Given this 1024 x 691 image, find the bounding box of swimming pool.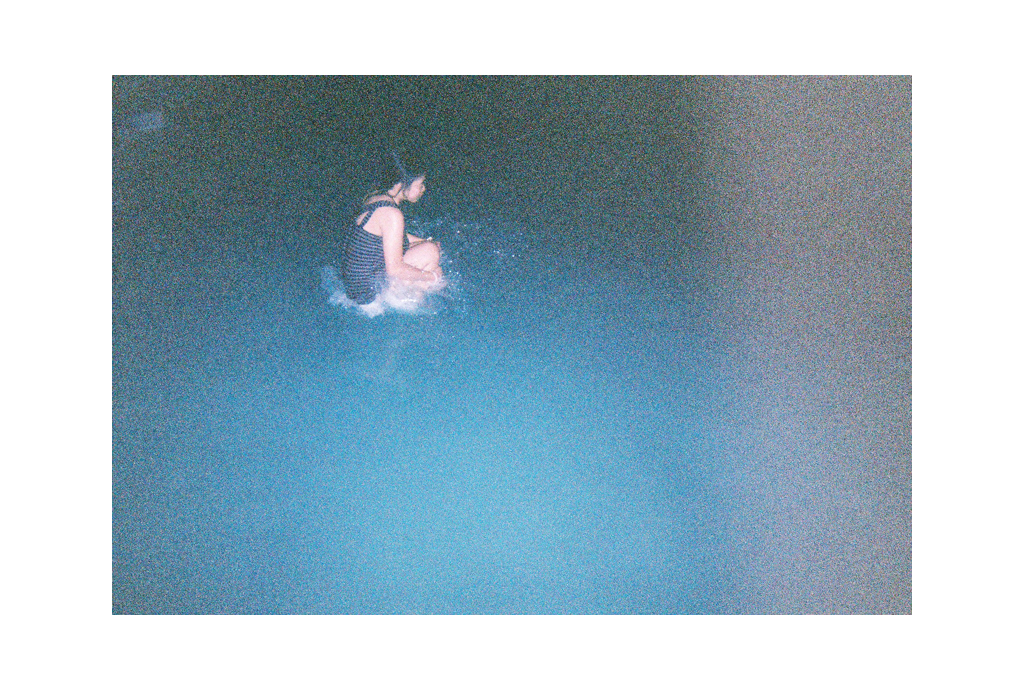
(37,70,961,665).
